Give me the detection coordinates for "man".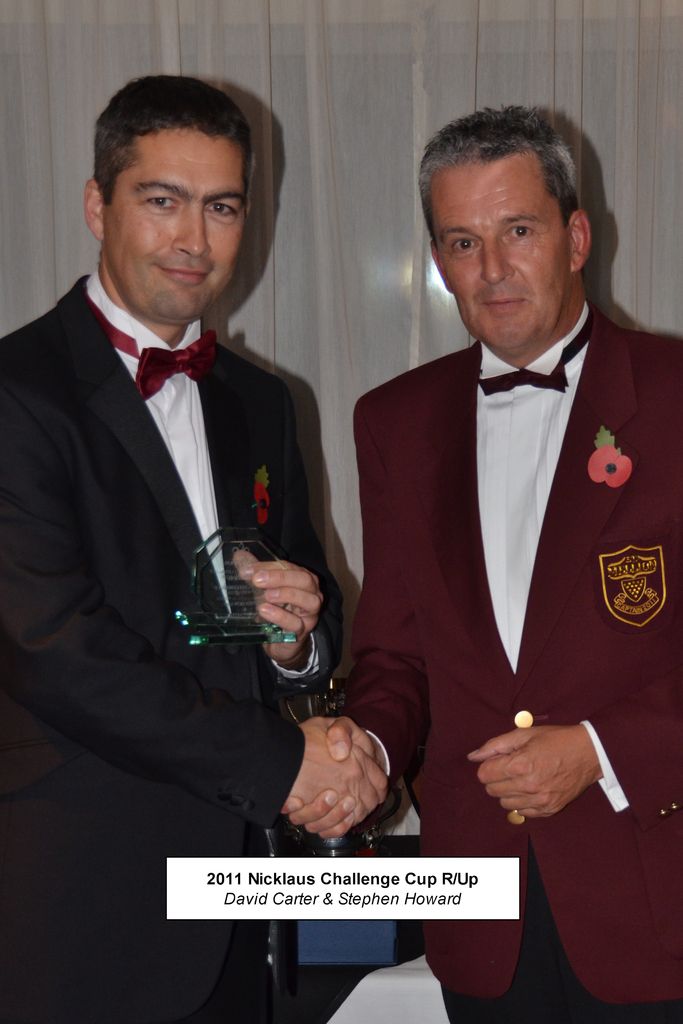
bbox=(283, 100, 682, 1023).
